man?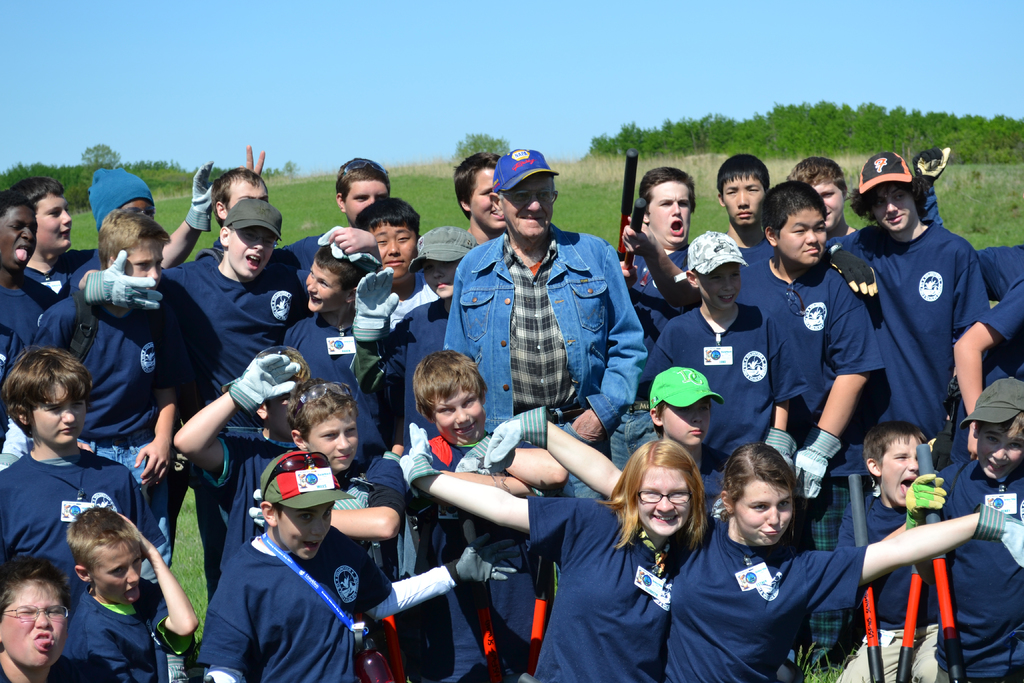
left=445, top=151, right=649, bottom=498
